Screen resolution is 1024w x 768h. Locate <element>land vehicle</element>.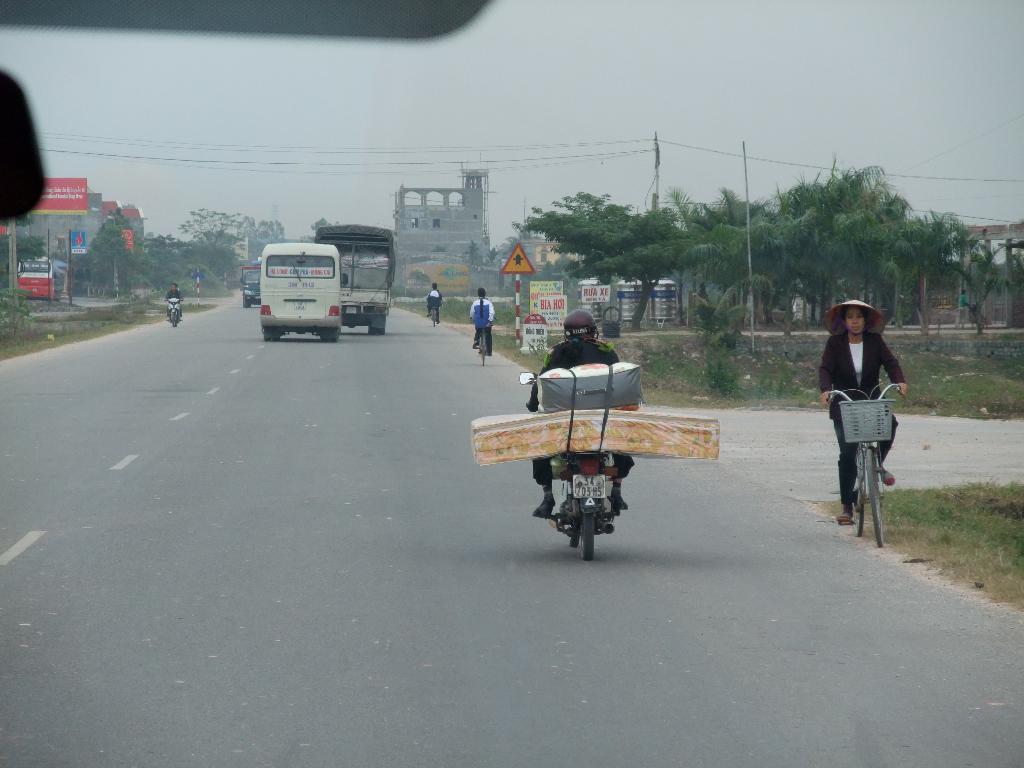
Rect(825, 388, 906, 548).
